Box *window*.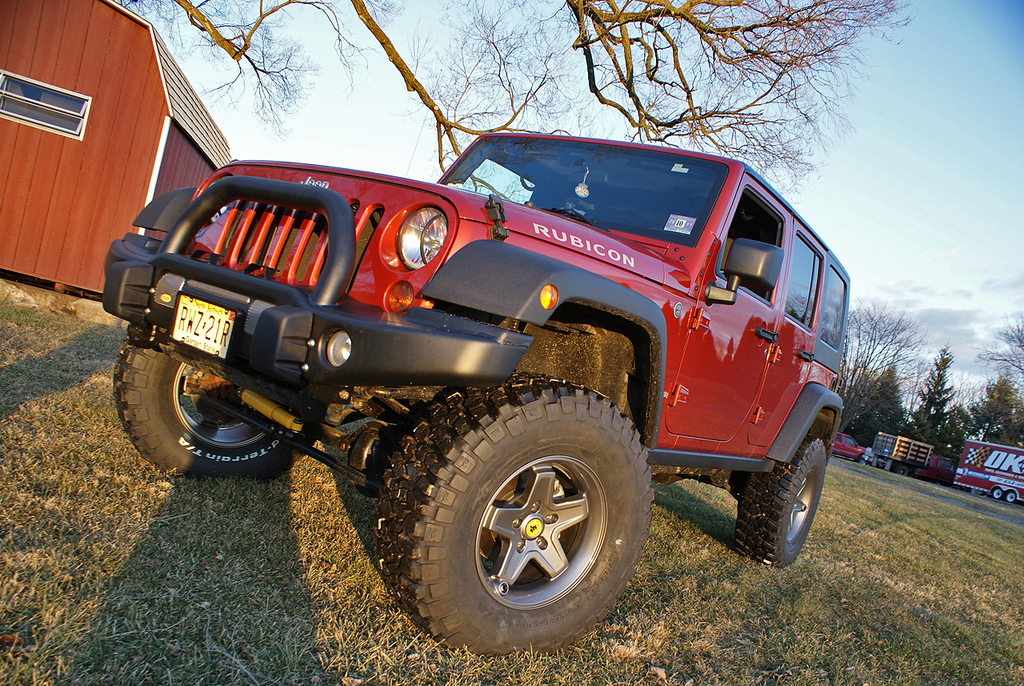
region(464, 158, 534, 208).
